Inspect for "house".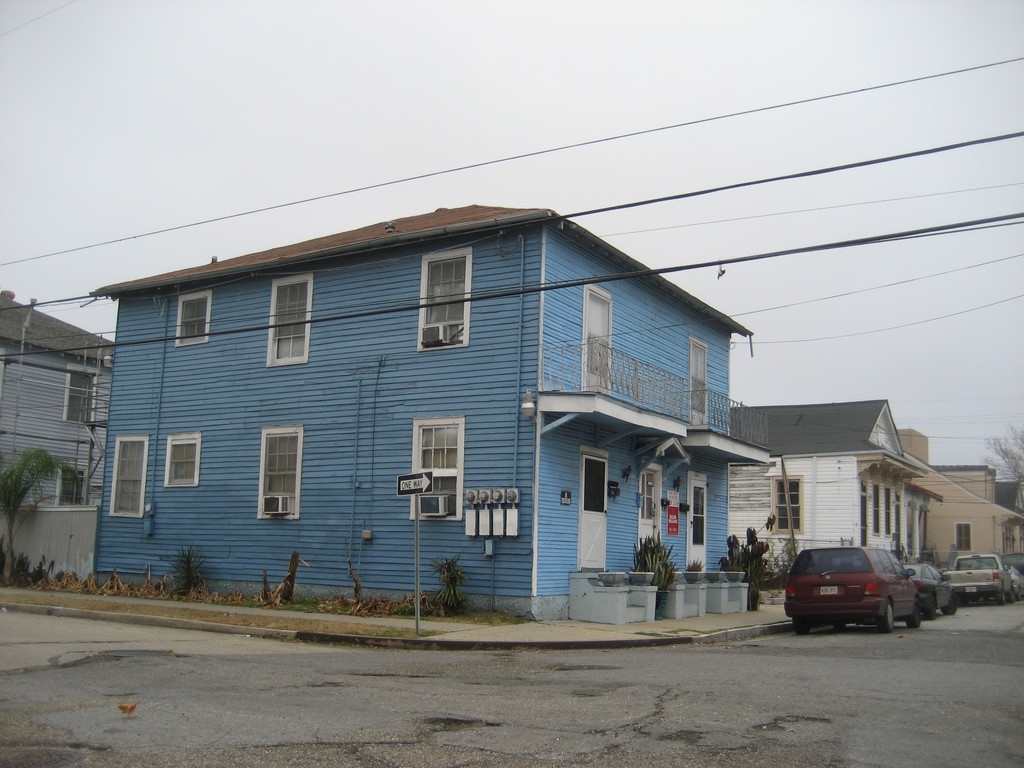
Inspection: (895,430,1023,568).
